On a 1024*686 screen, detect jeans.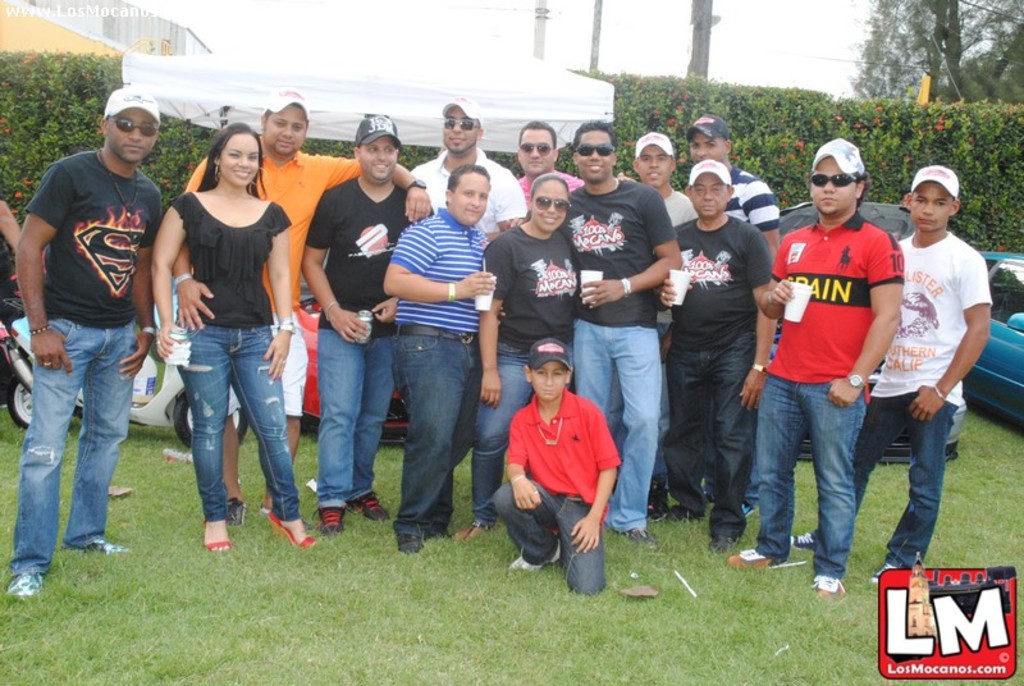
[762, 374, 860, 573].
